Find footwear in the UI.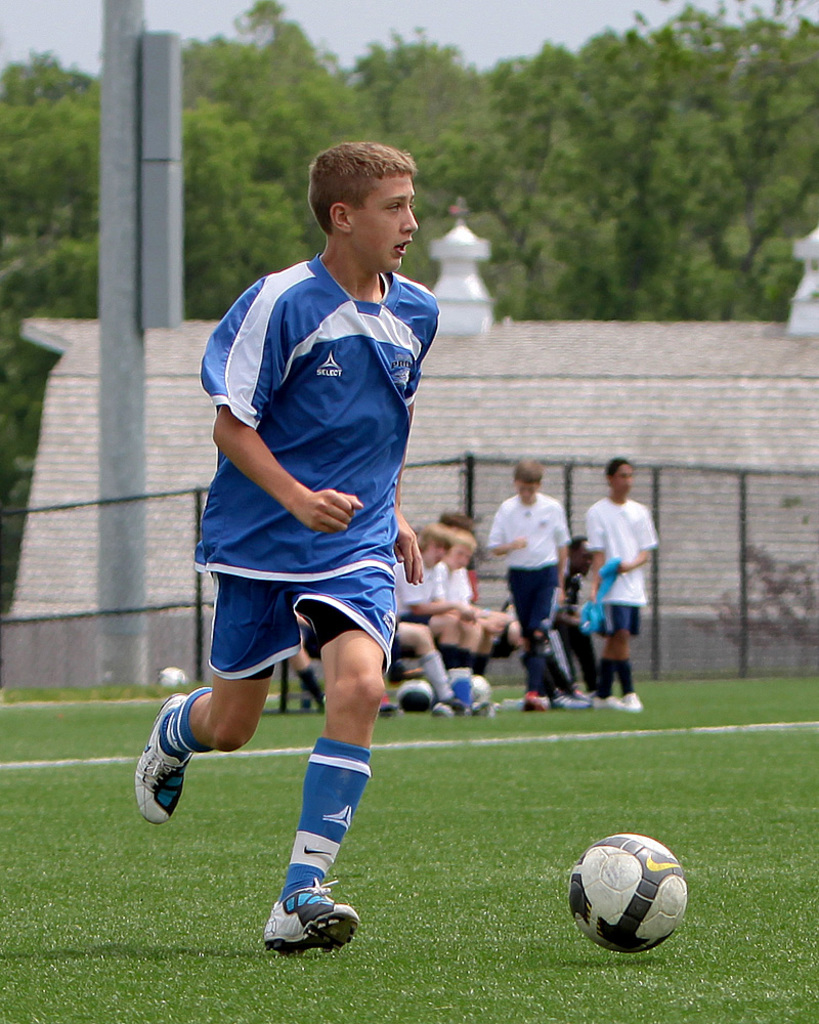
UI element at rect(131, 689, 191, 829).
